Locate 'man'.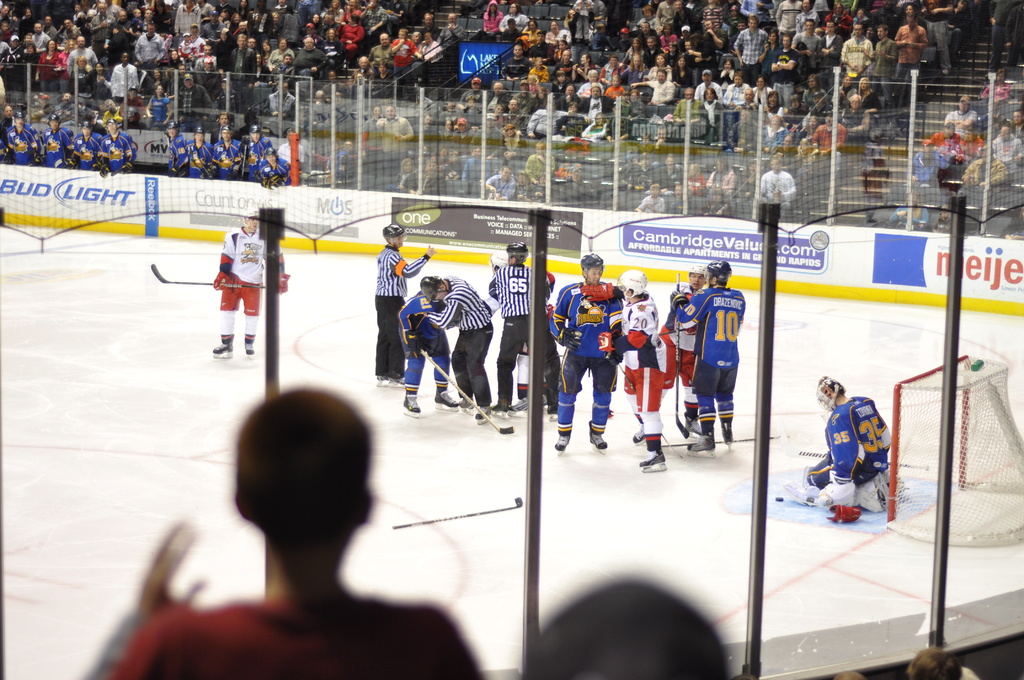
Bounding box: select_region(990, 125, 1023, 175).
